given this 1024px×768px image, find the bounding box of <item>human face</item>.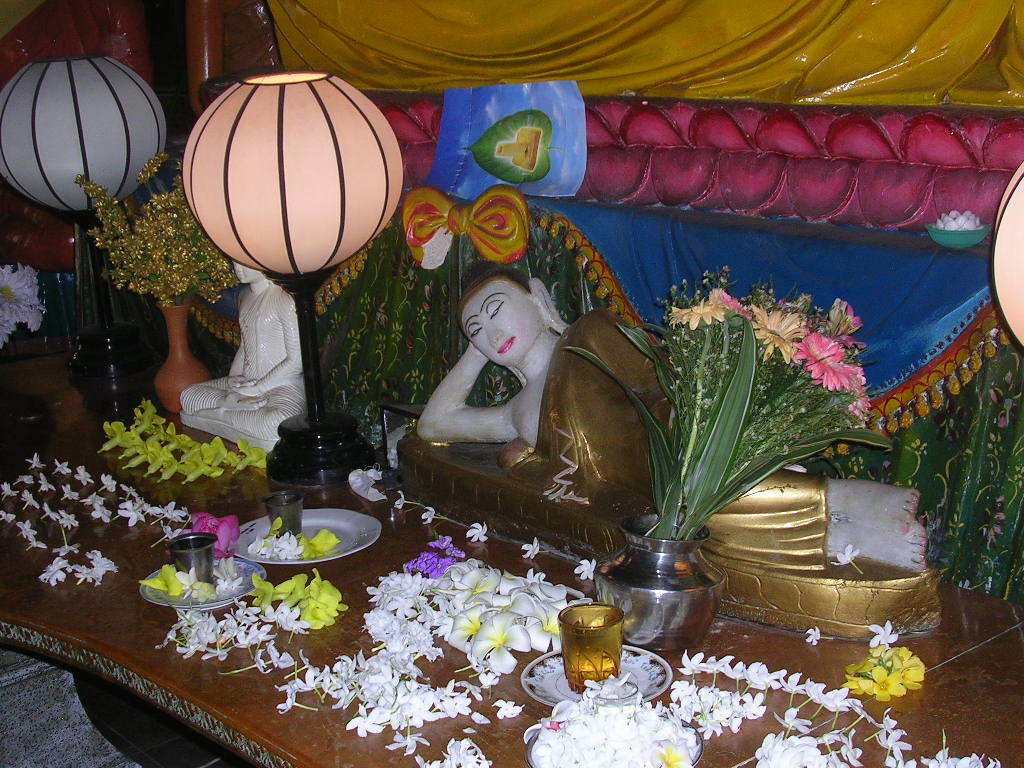
(462, 284, 546, 365).
